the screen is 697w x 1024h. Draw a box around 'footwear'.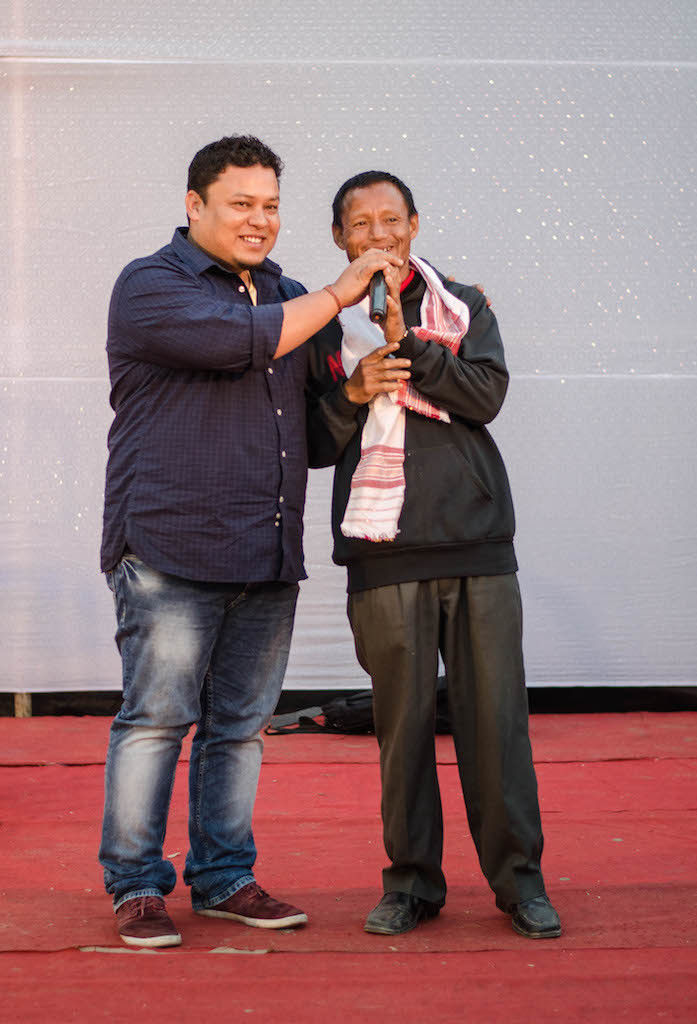
left=197, top=876, right=303, bottom=939.
